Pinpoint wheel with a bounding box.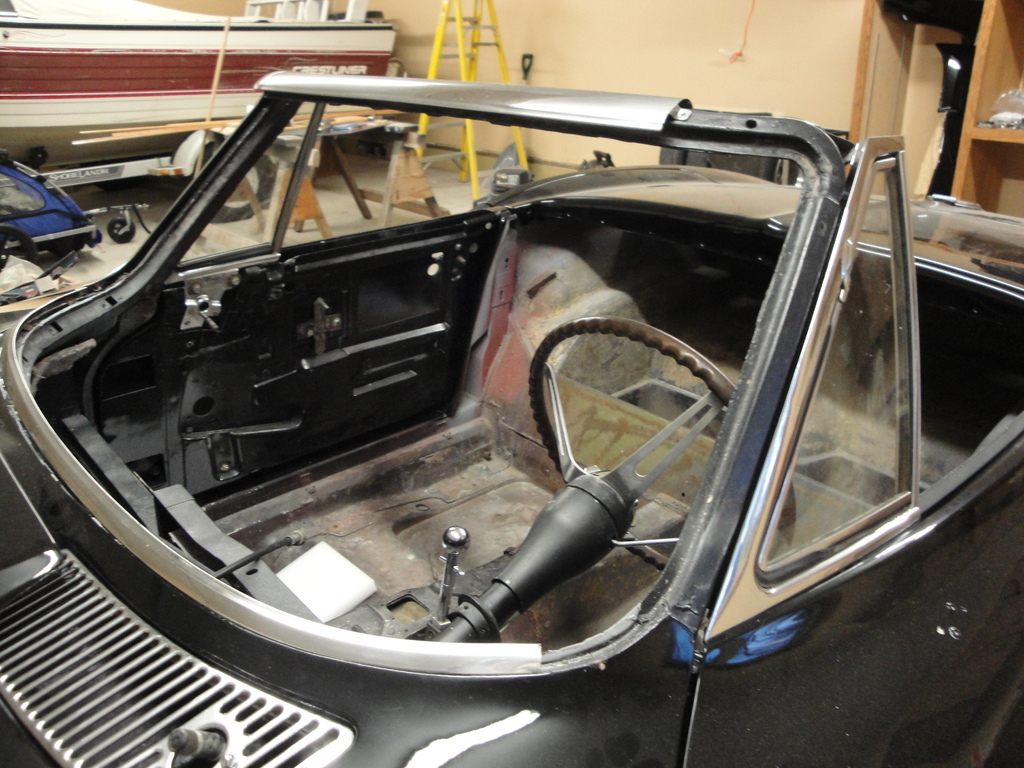
select_region(186, 134, 284, 226).
